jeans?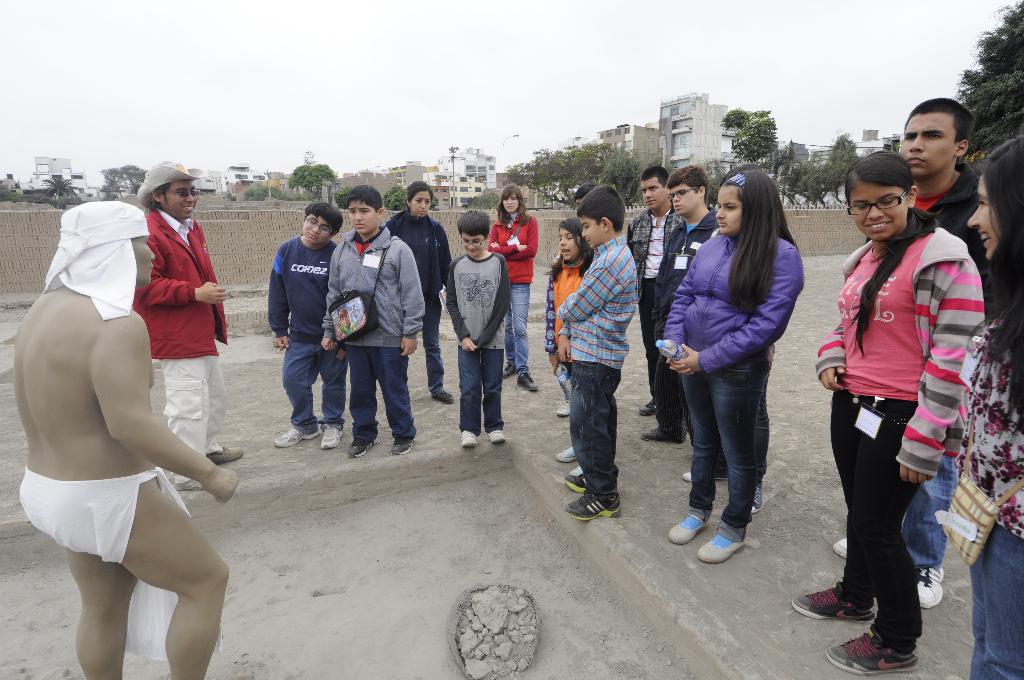
box(568, 358, 619, 492)
